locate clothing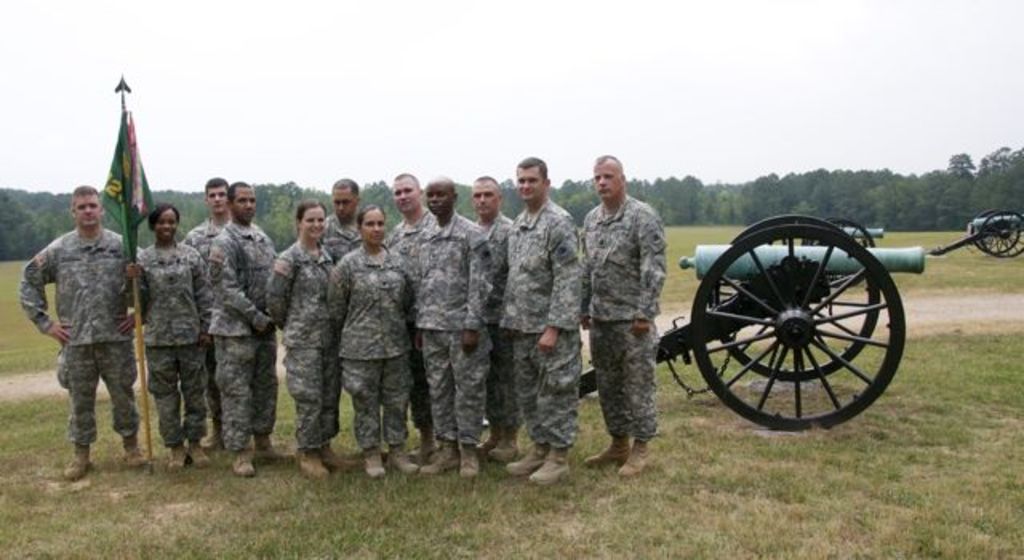
BBox(26, 181, 139, 456)
